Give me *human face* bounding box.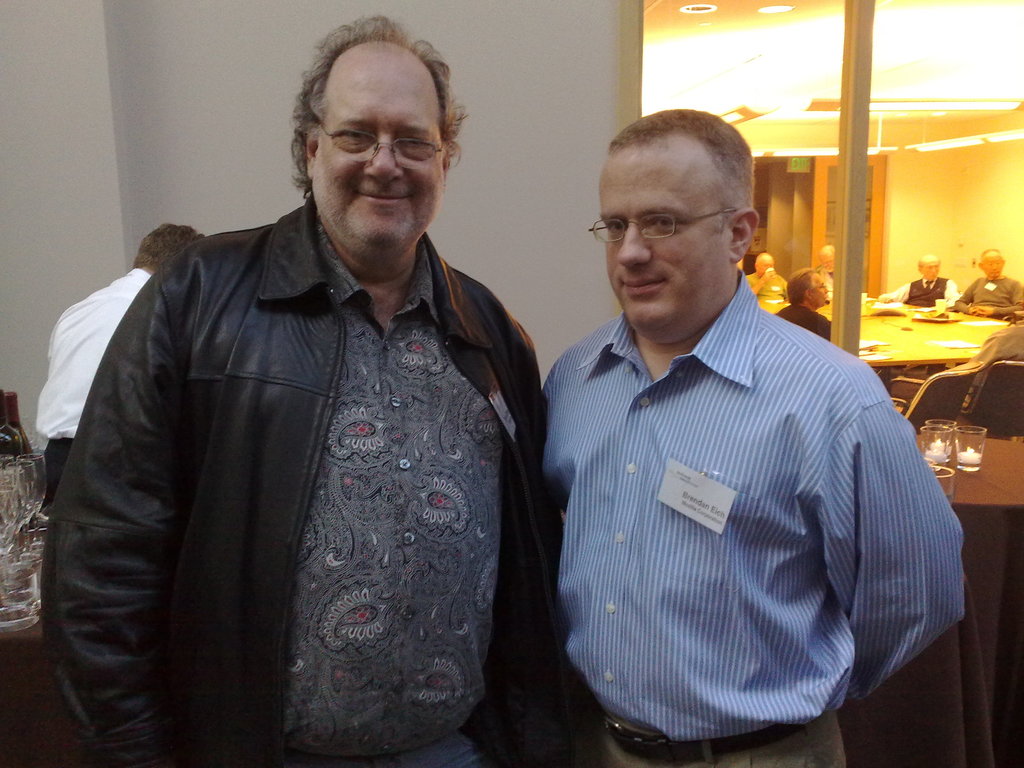
[596,143,735,342].
